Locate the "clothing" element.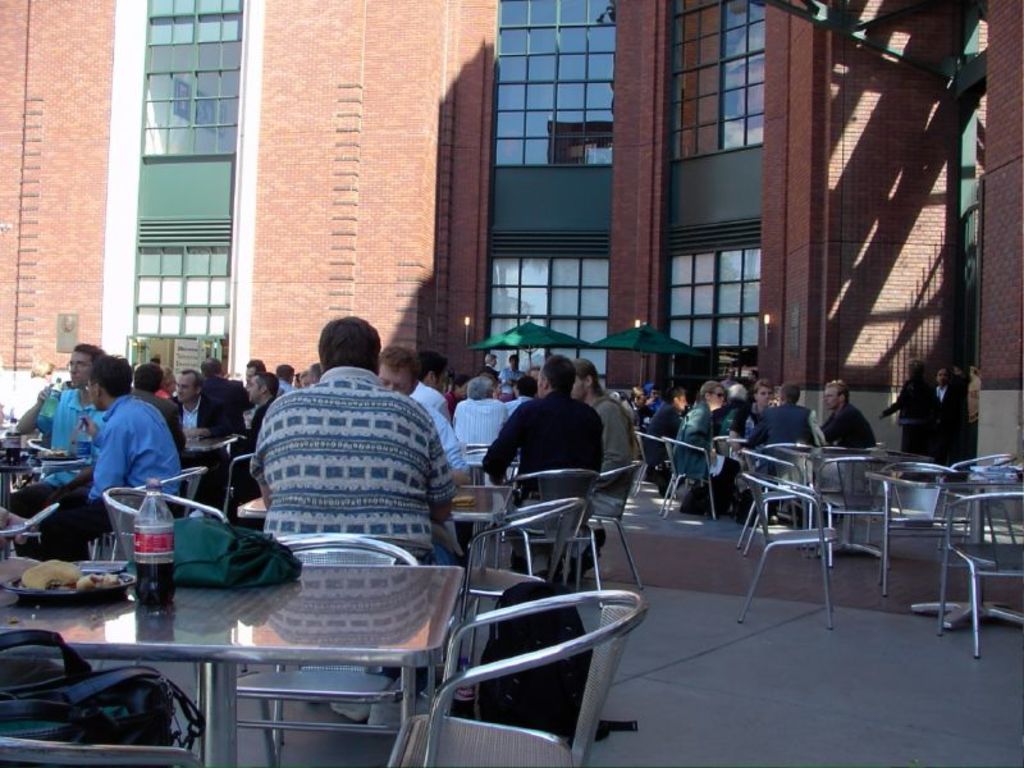
Element bbox: detection(928, 379, 959, 457).
